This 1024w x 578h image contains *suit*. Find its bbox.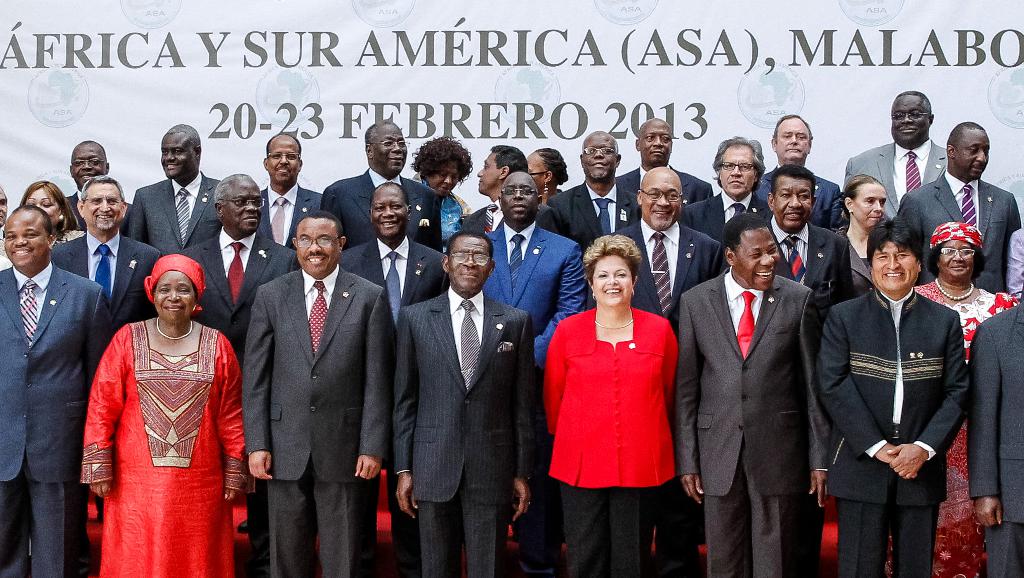
Rect(238, 264, 390, 577).
